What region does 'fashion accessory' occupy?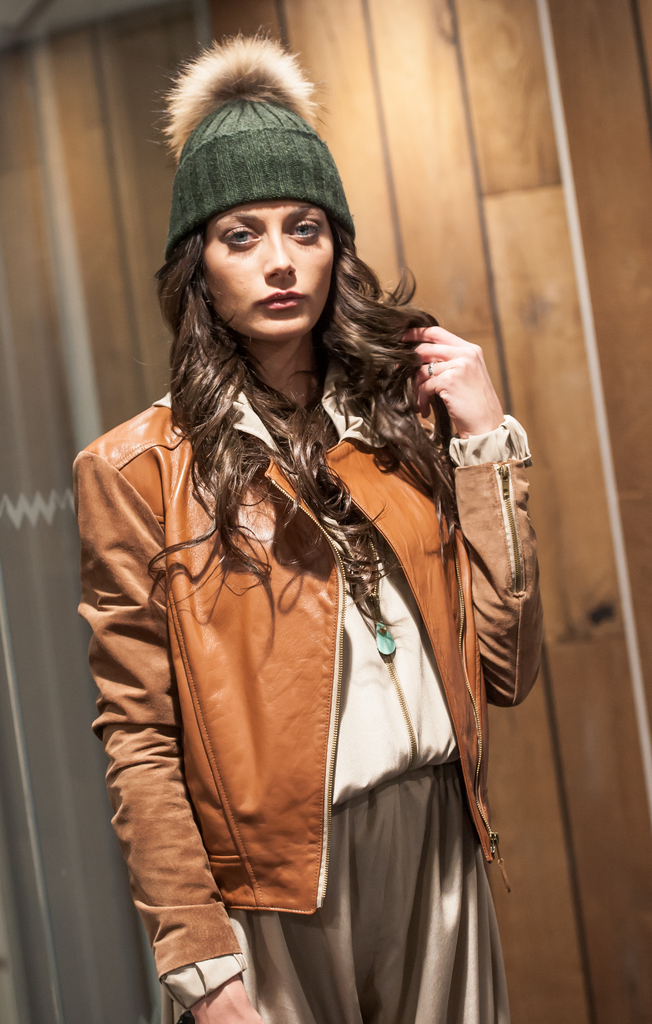
(left=238, top=353, right=397, bottom=662).
